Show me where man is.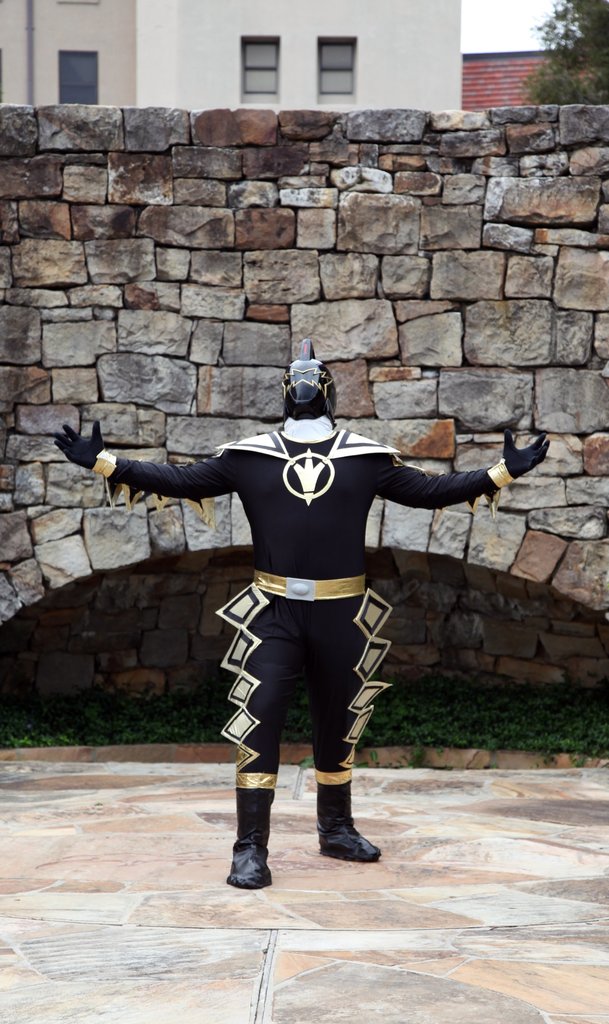
man is at region(110, 342, 512, 873).
